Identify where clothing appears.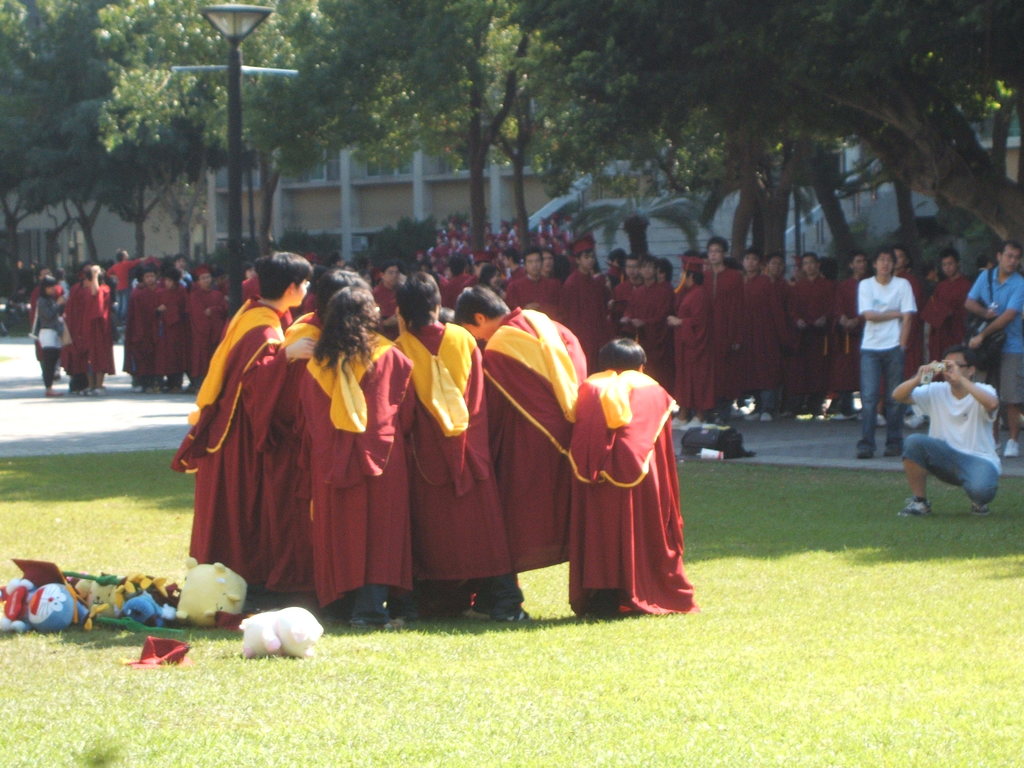
Appears at <bbox>297, 342, 404, 600</bbox>.
